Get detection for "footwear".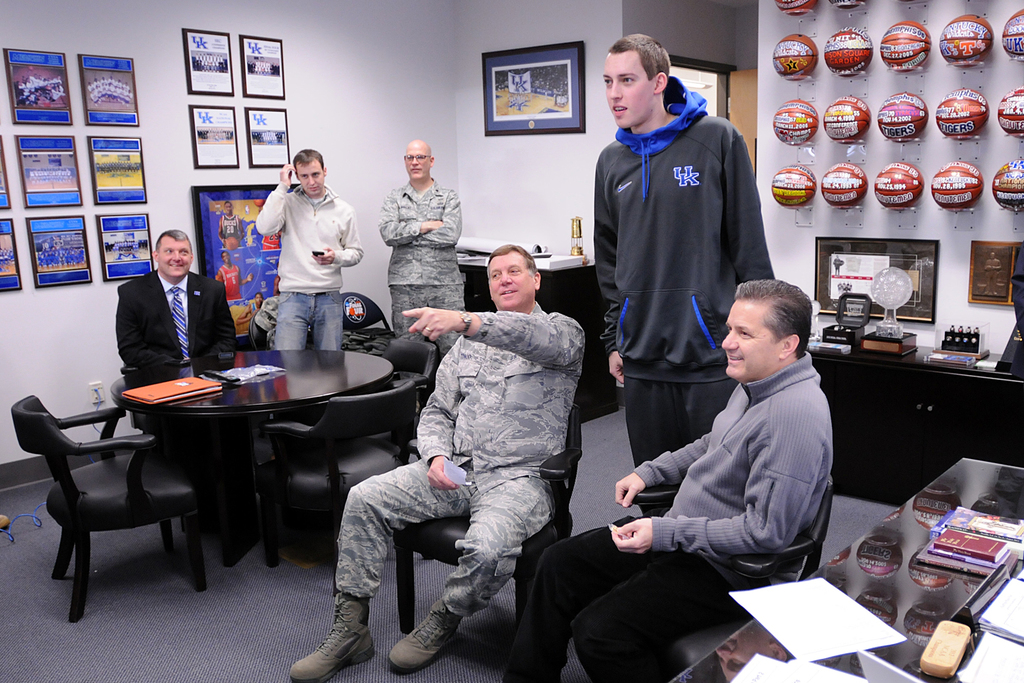
Detection: {"x1": 301, "y1": 590, "x2": 367, "y2": 675}.
